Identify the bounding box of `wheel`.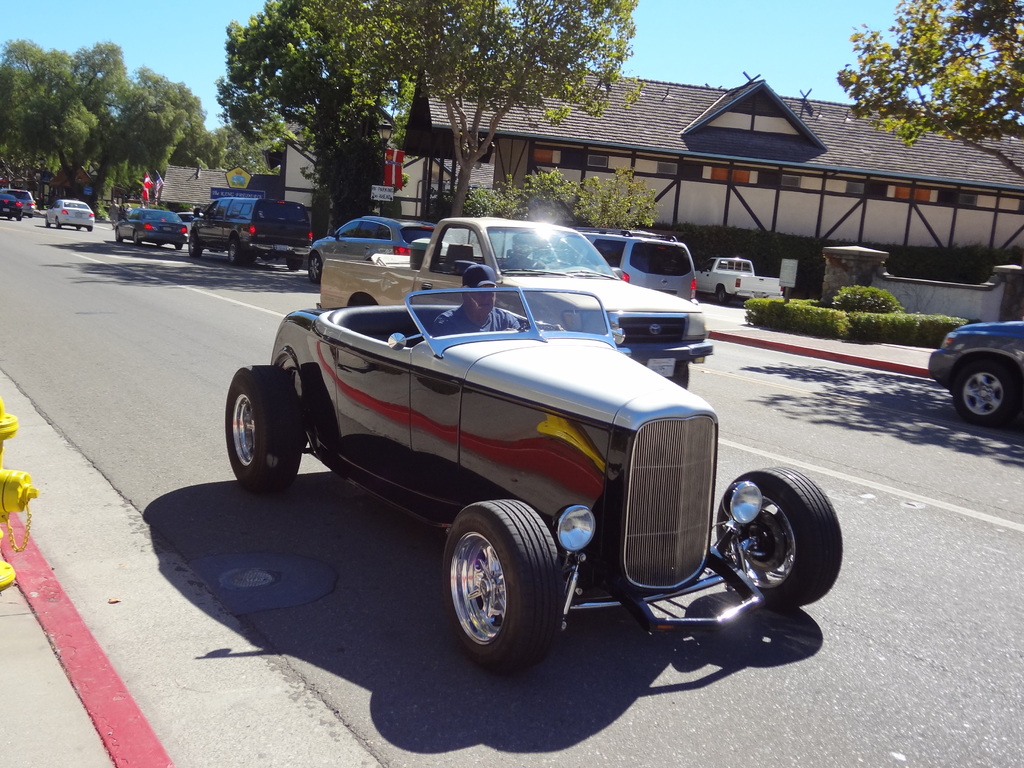
bbox=(436, 510, 561, 664).
